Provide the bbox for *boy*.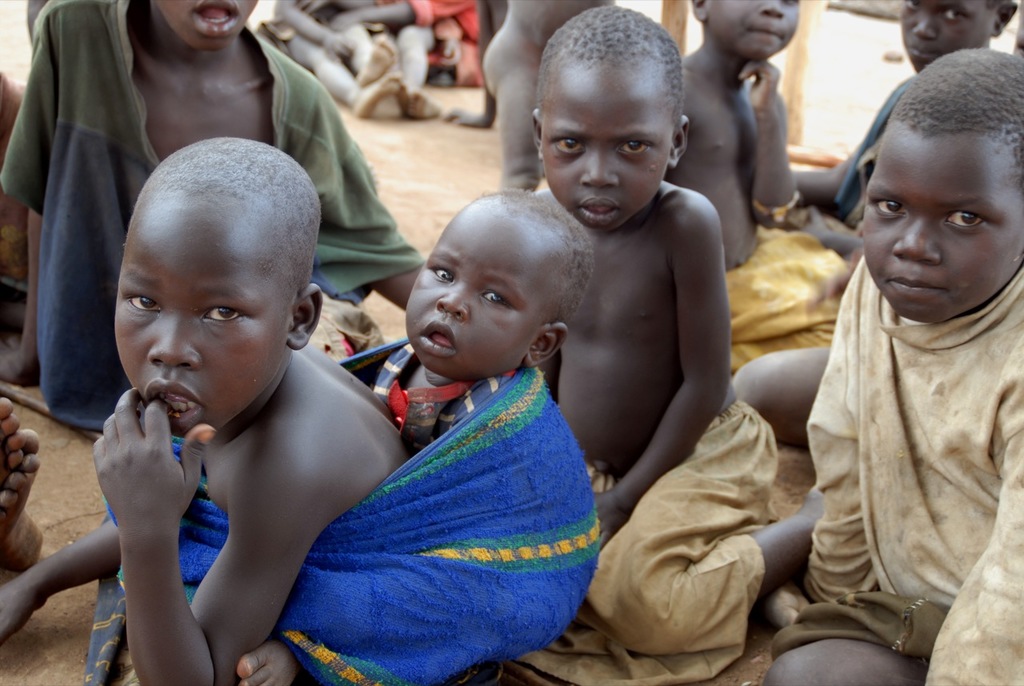
{"left": 446, "top": 0, "right": 510, "bottom": 130}.
